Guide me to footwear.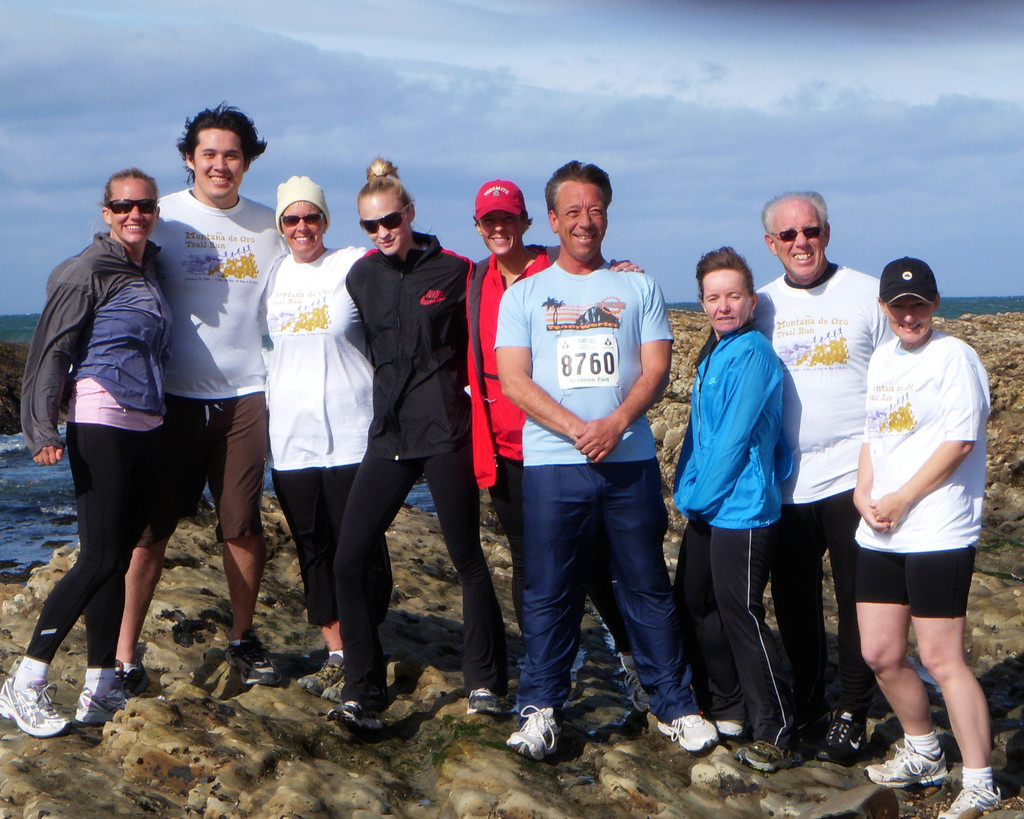
Guidance: l=301, t=639, r=348, b=691.
